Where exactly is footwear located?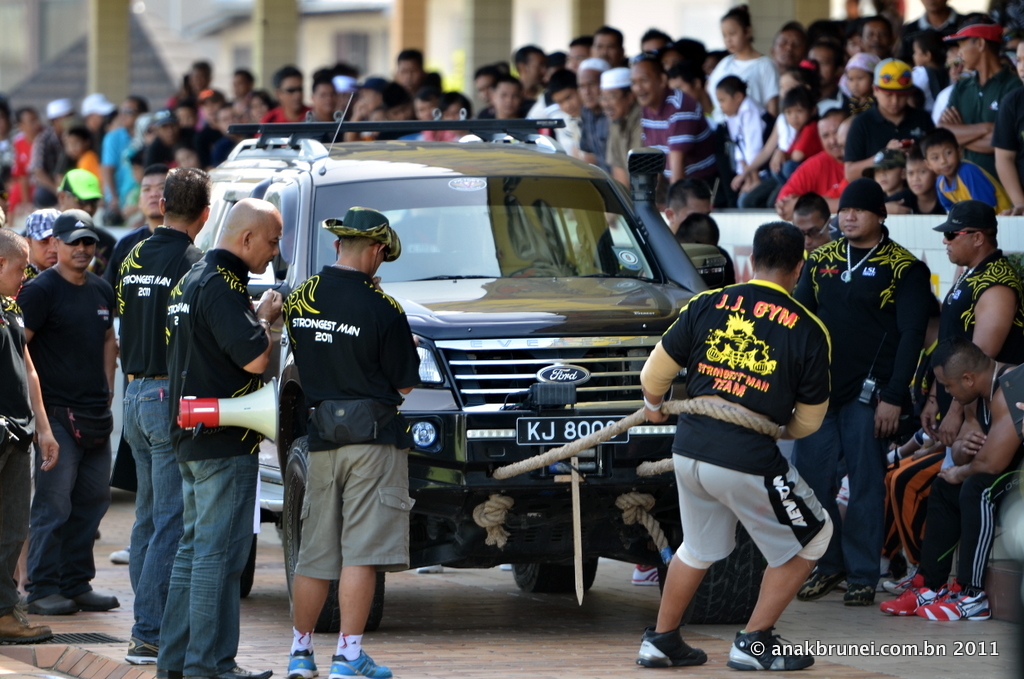
Its bounding box is Rect(877, 580, 950, 613).
